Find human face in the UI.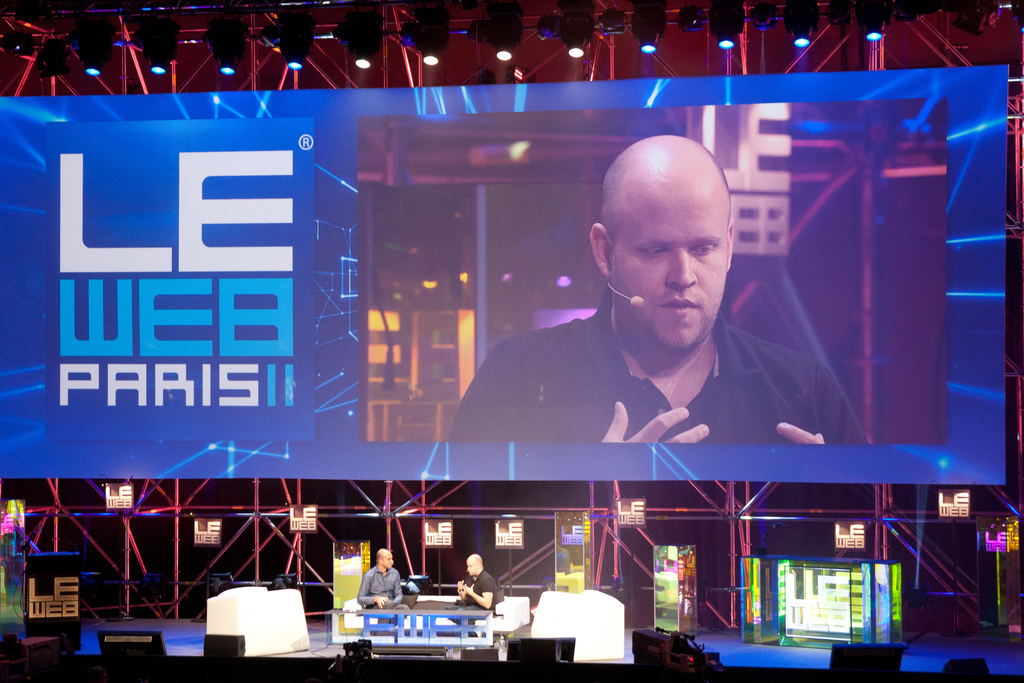
UI element at (x1=604, y1=168, x2=734, y2=347).
